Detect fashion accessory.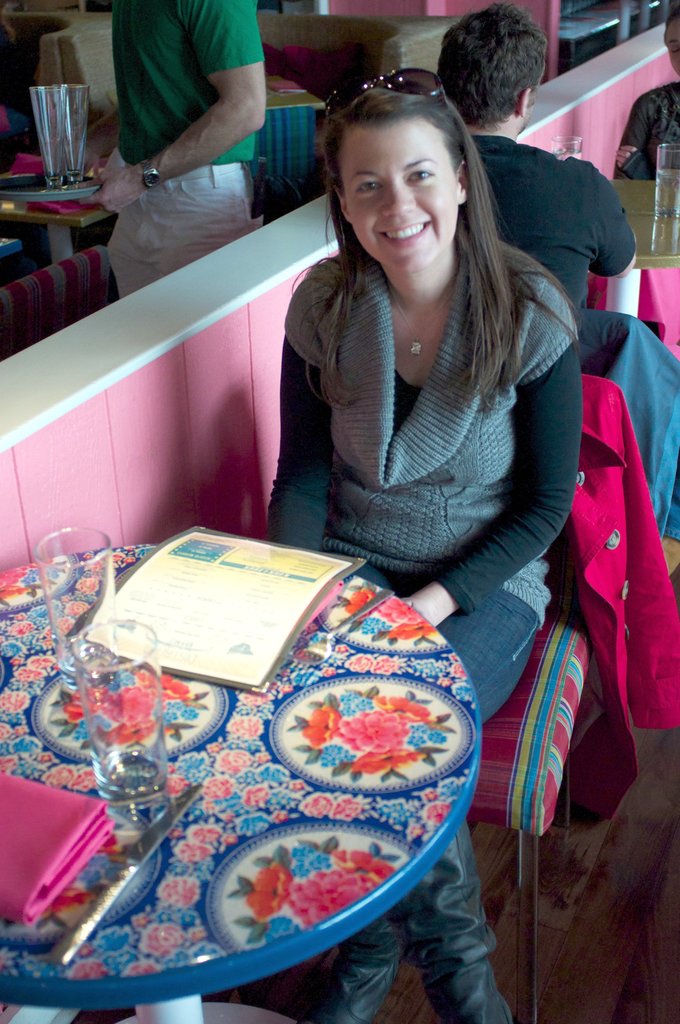
Detected at 327,63,467,171.
